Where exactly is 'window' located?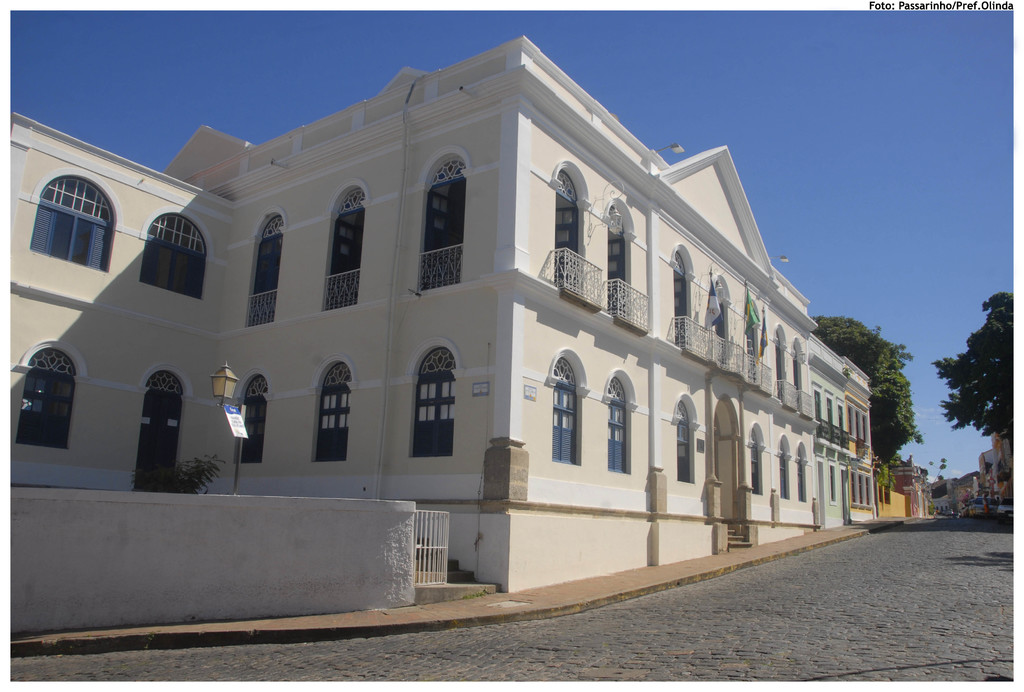
Its bounding box is 143, 209, 204, 298.
